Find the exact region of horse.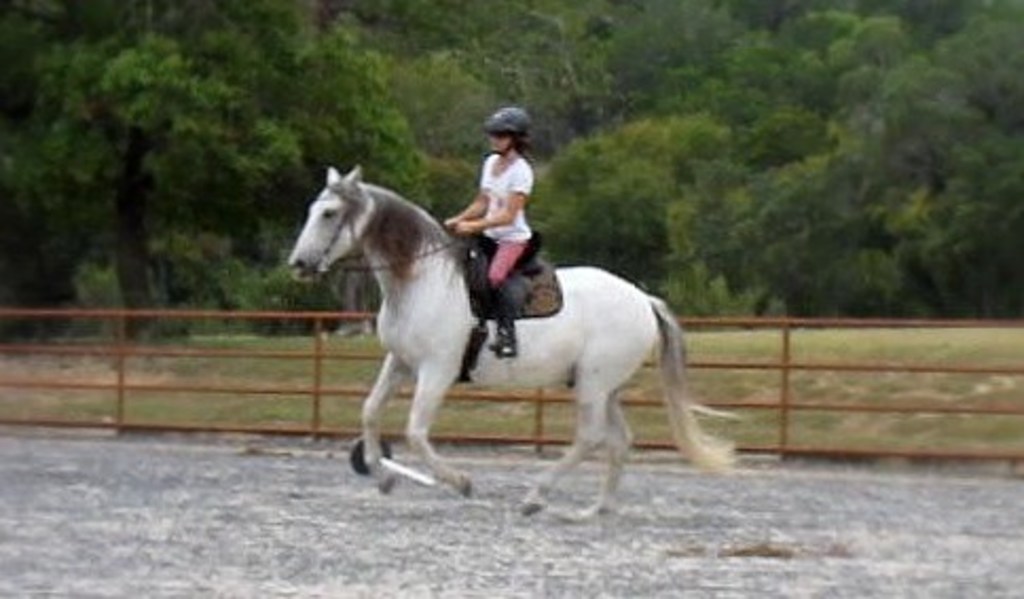
Exact region: <region>286, 163, 743, 525</region>.
